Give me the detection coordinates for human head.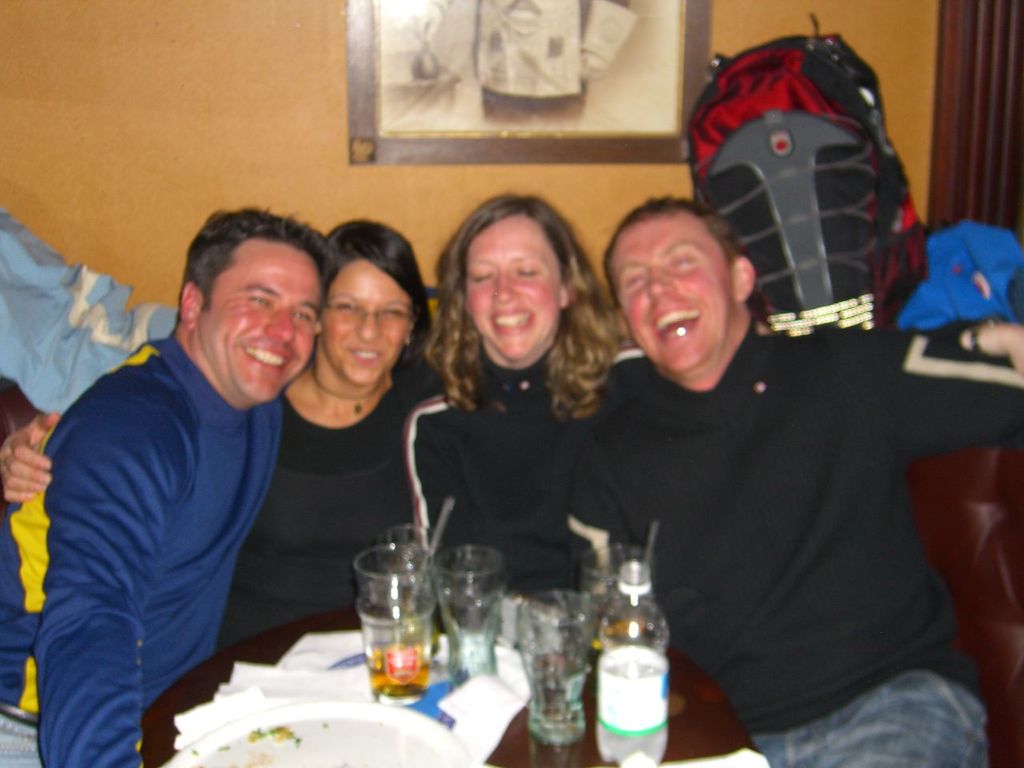
(left=311, top=218, right=433, bottom=391).
